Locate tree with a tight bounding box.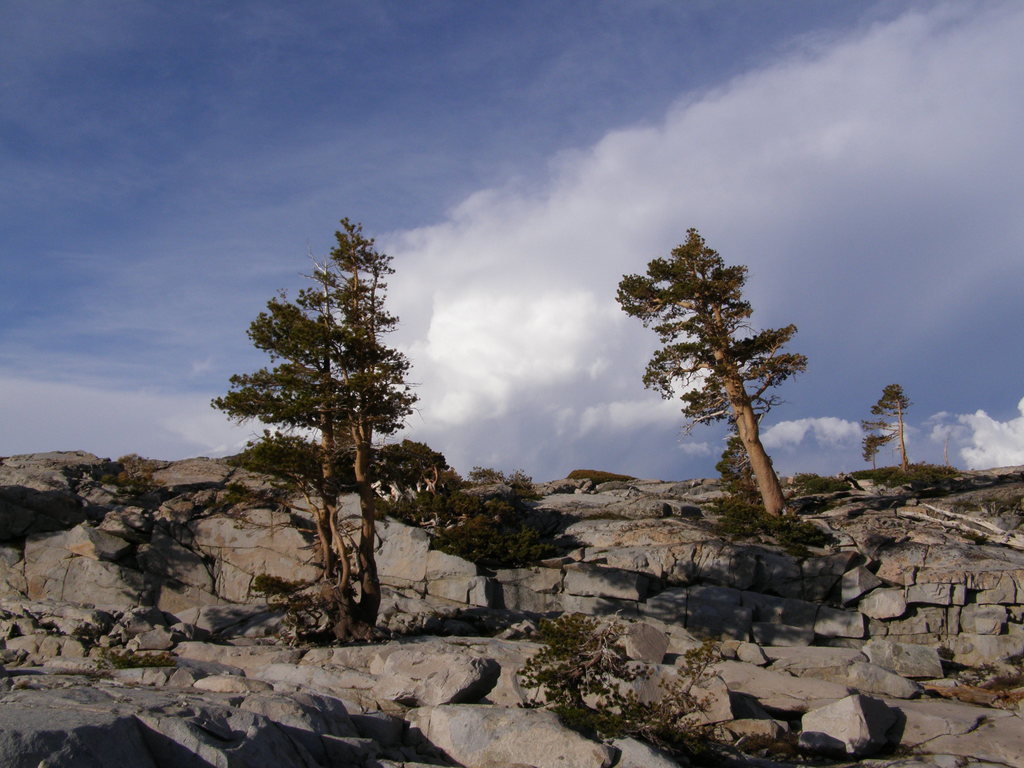
bbox=(860, 382, 911, 474).
